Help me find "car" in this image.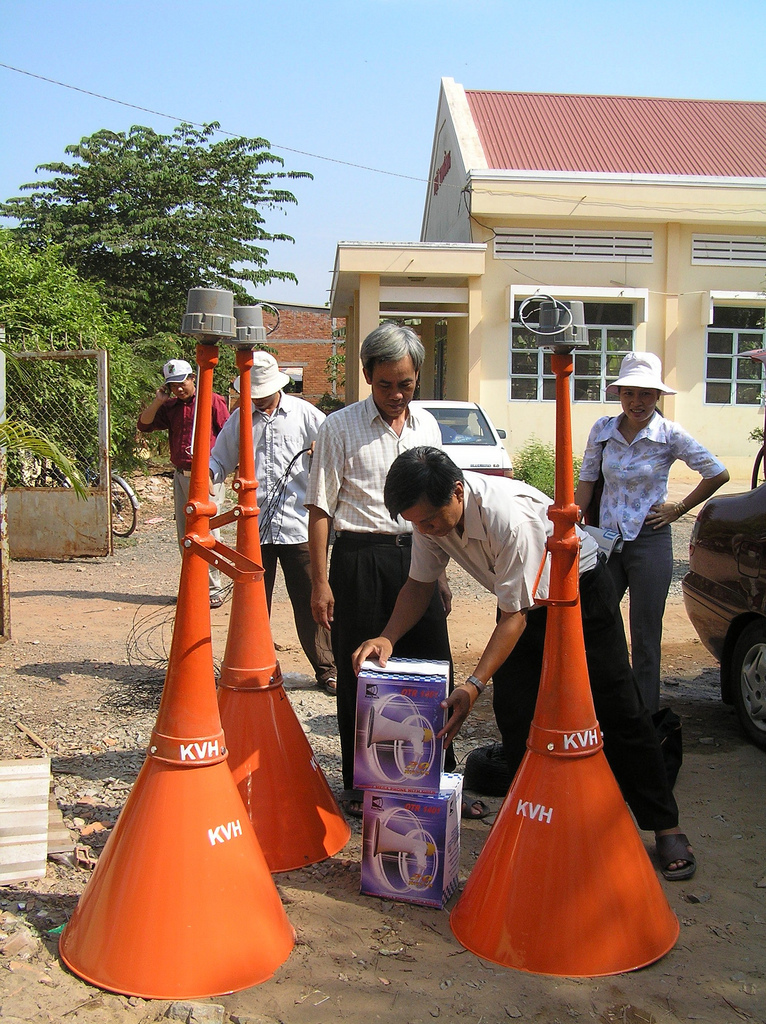
Found it: (414, 396, 511, 479).
